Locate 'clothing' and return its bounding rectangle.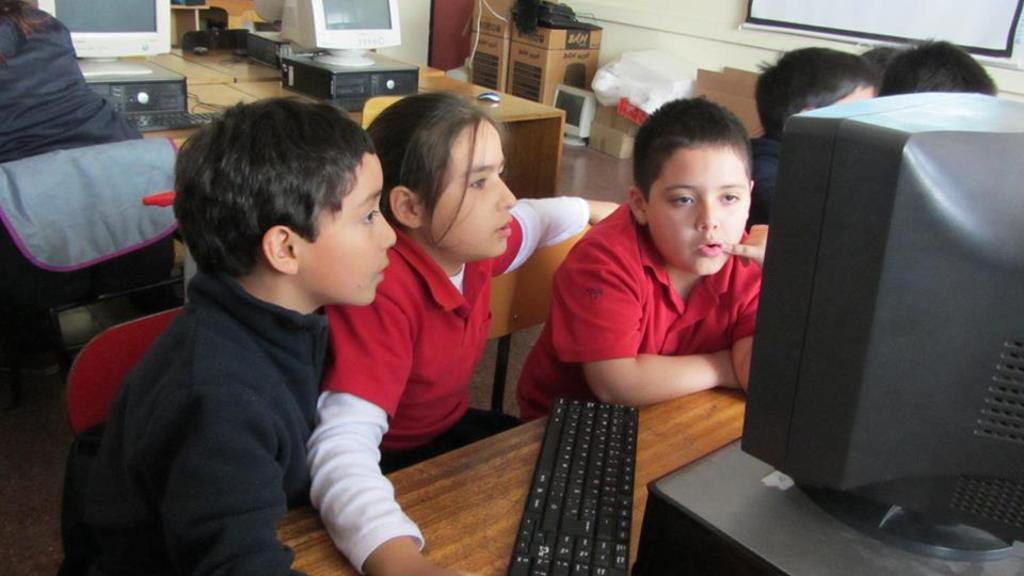
(738, 122, 798, 229).
